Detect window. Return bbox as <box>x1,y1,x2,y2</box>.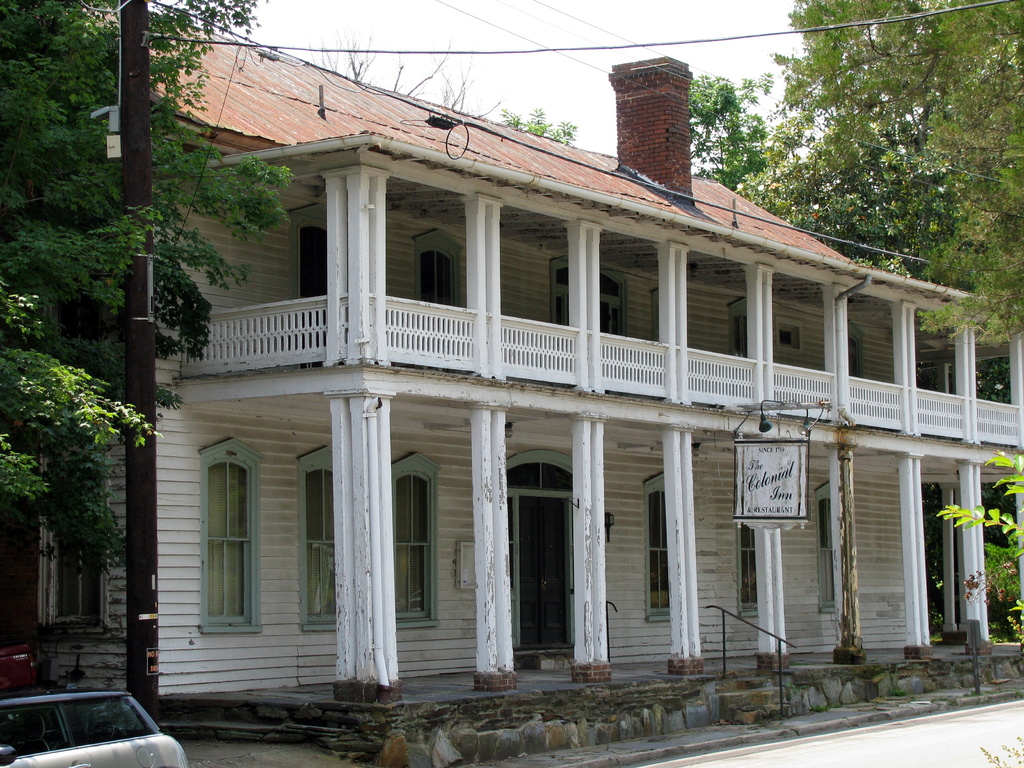
<box>851,321,866,378</box>.
